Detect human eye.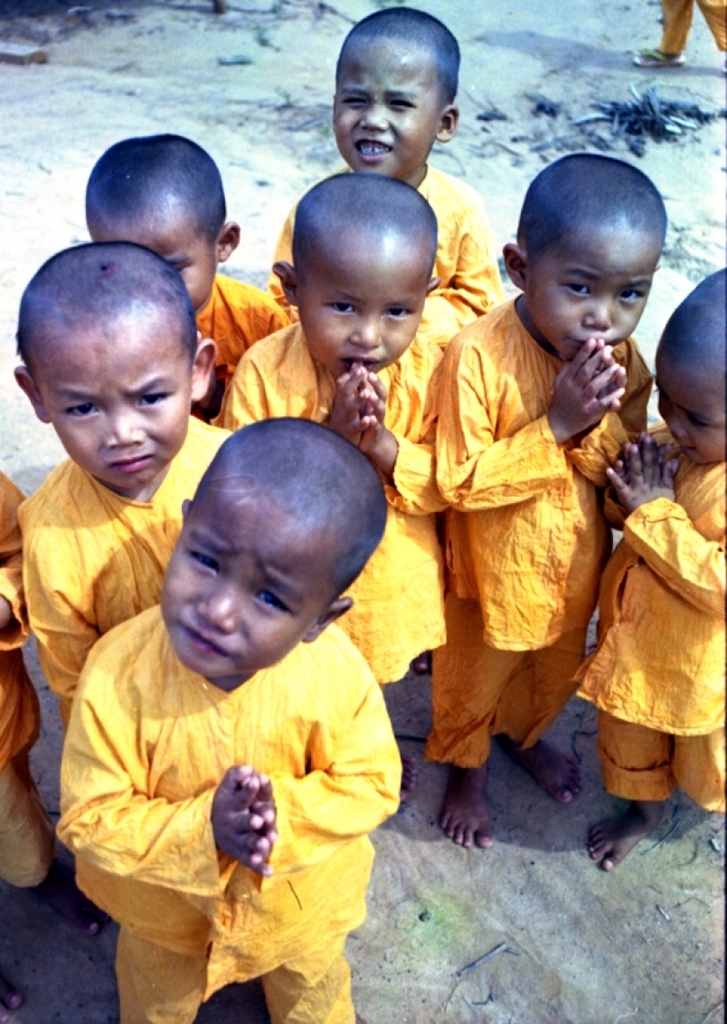
Detected at 380:303:411:321.
